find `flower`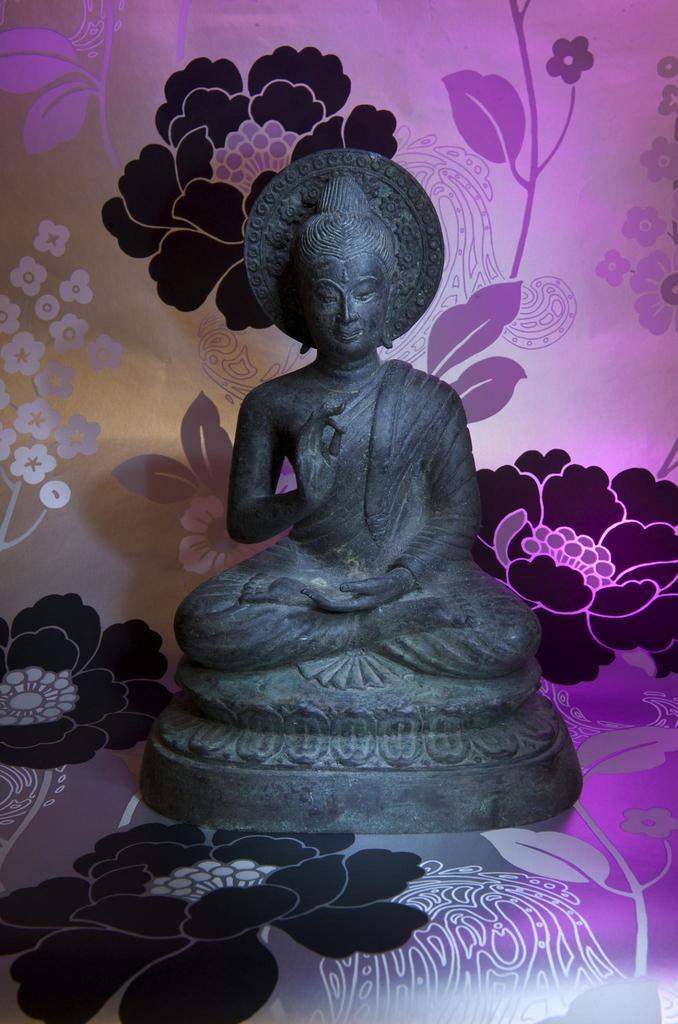
0:328:48:374
